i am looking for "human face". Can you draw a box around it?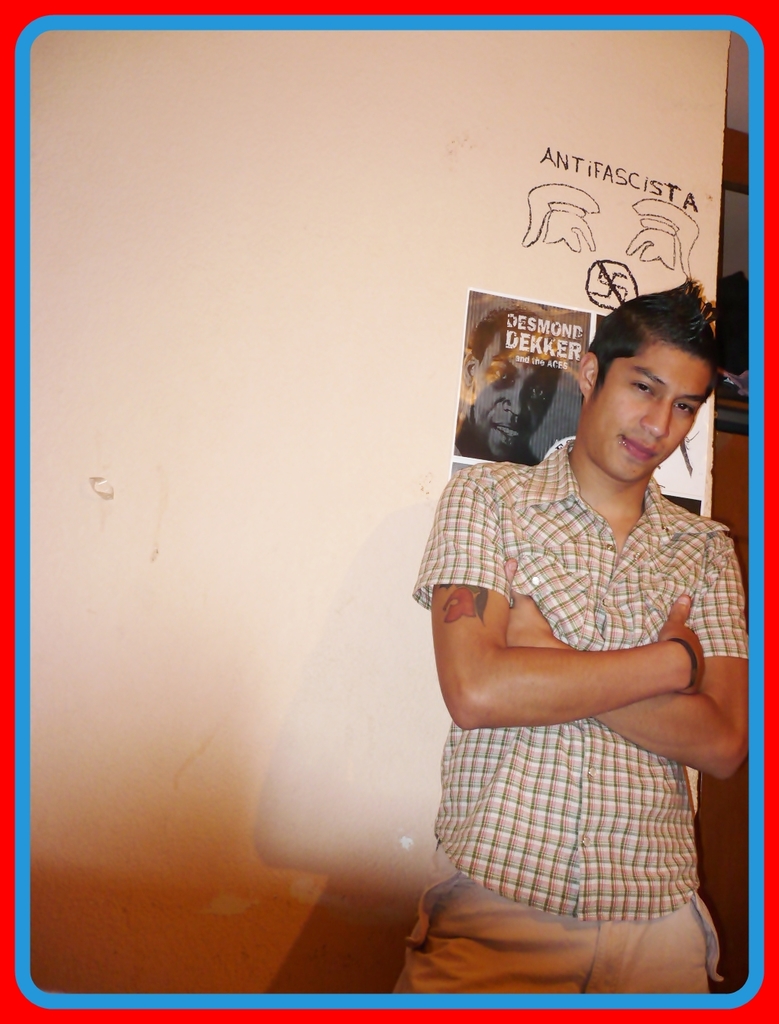
Sure, the bounding box is left=587, top=340, right=713, bottom=482.
